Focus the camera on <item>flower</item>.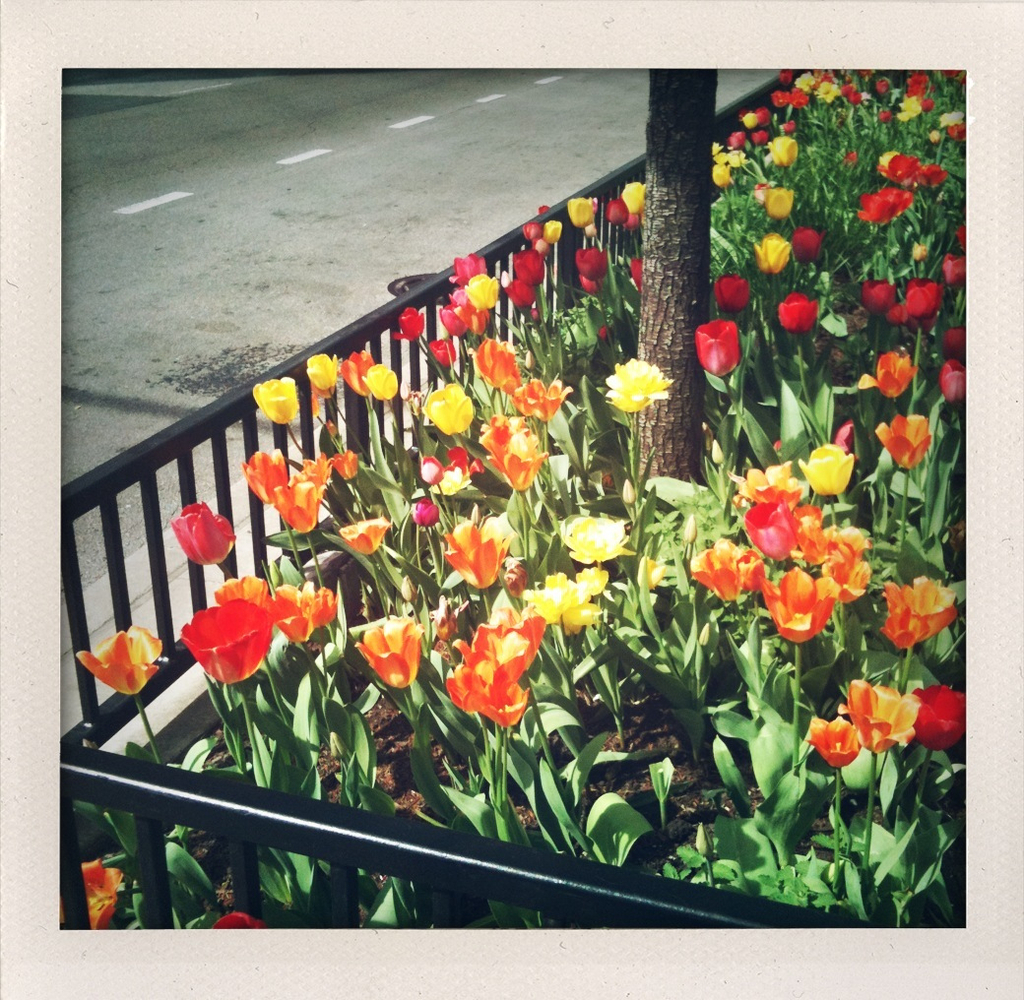
Focus region: box=[442, 626, 552, 741].
